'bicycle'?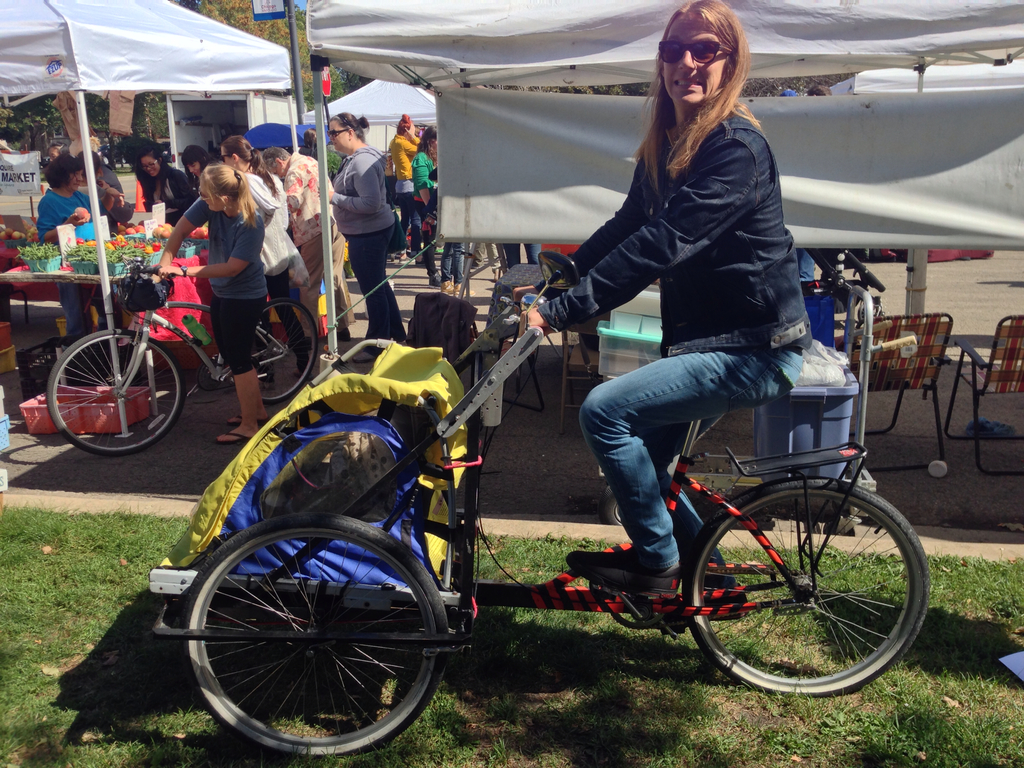
[left=44, top=257, right=320, bottom=460]
